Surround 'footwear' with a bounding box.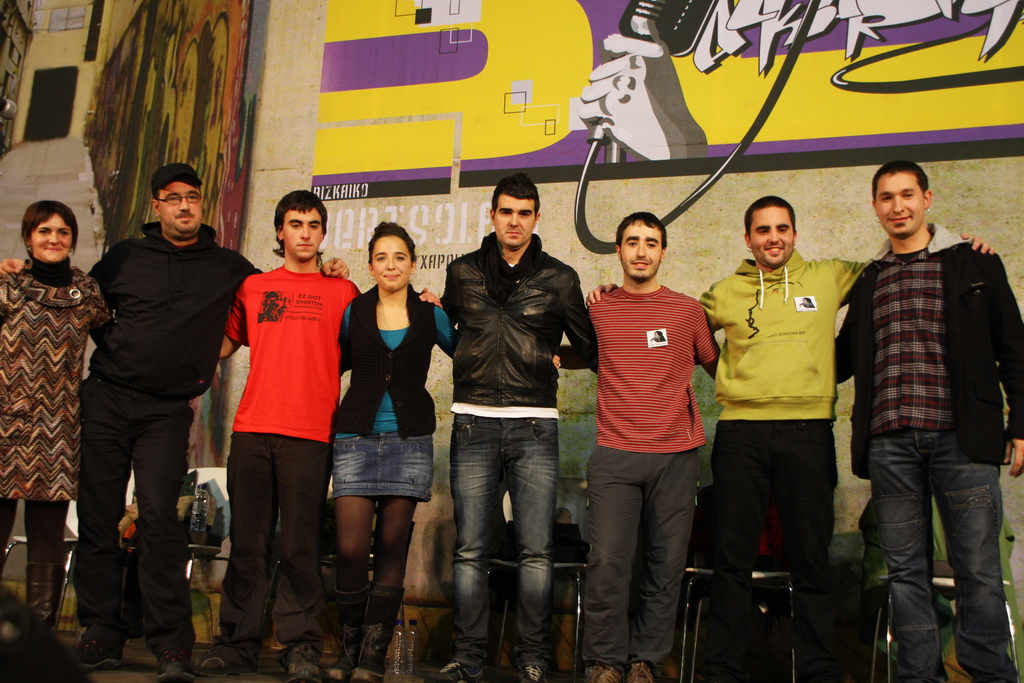
349:591:399:682.
